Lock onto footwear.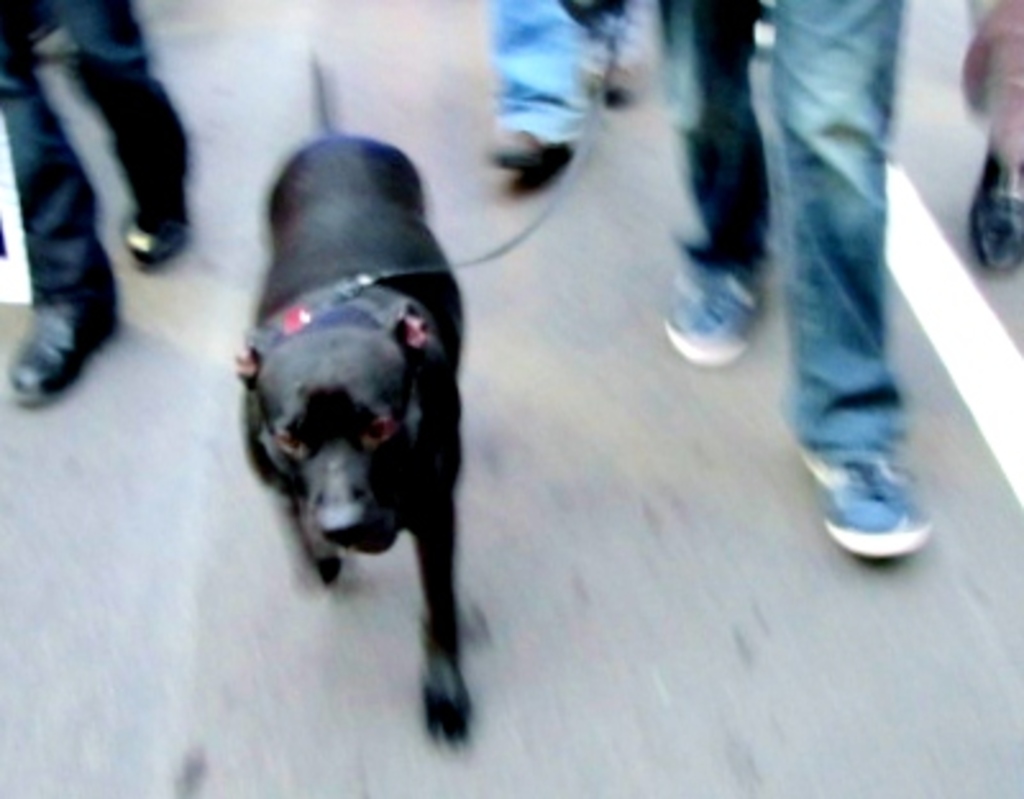
Locked: select_region(791, 394, 942, 576).
